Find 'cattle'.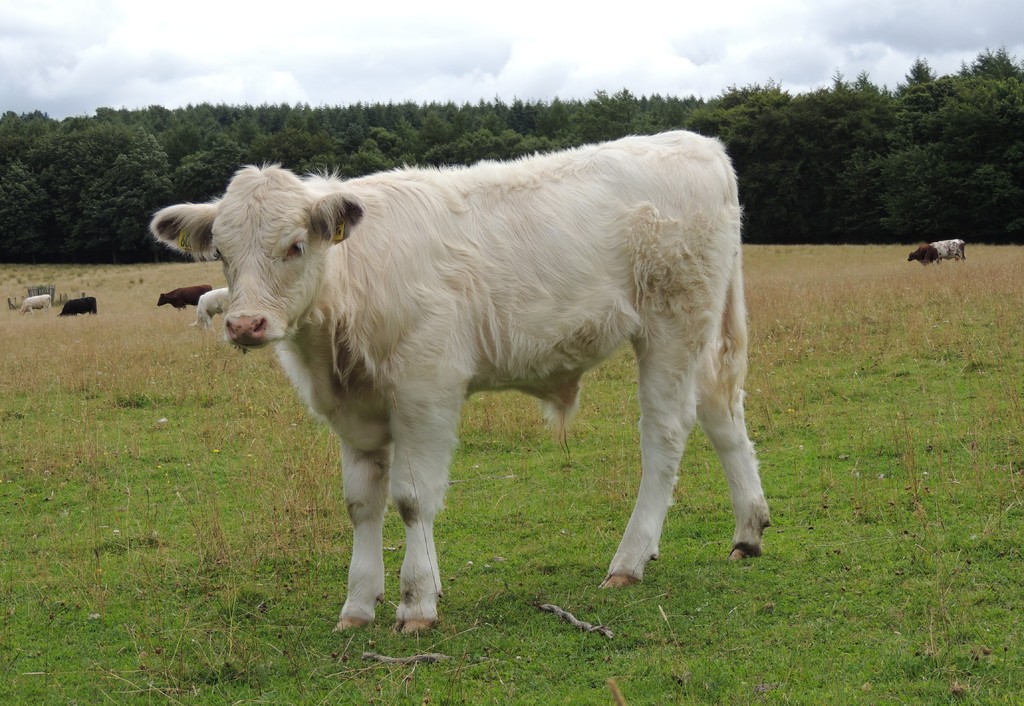
(61, 298, 99, 314).
